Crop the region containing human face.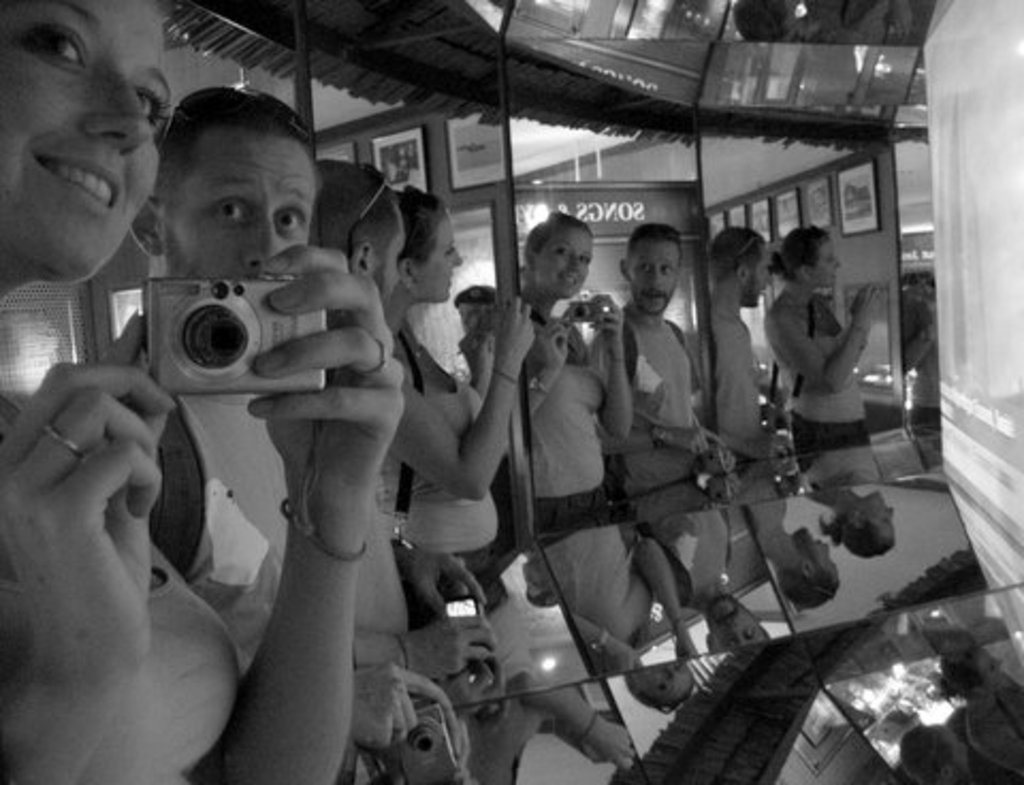
Crop region: left=0, top=0, right=171, bottom=290.
